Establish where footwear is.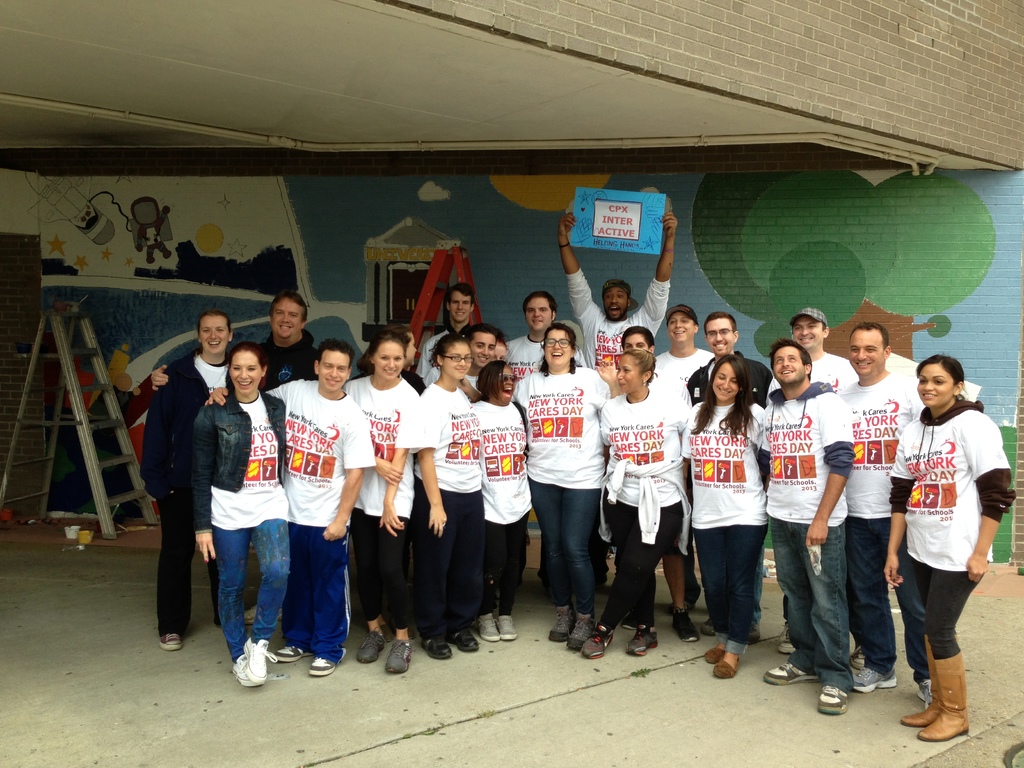
Established at x1=583, y1=620, x2=609, y2=657.
